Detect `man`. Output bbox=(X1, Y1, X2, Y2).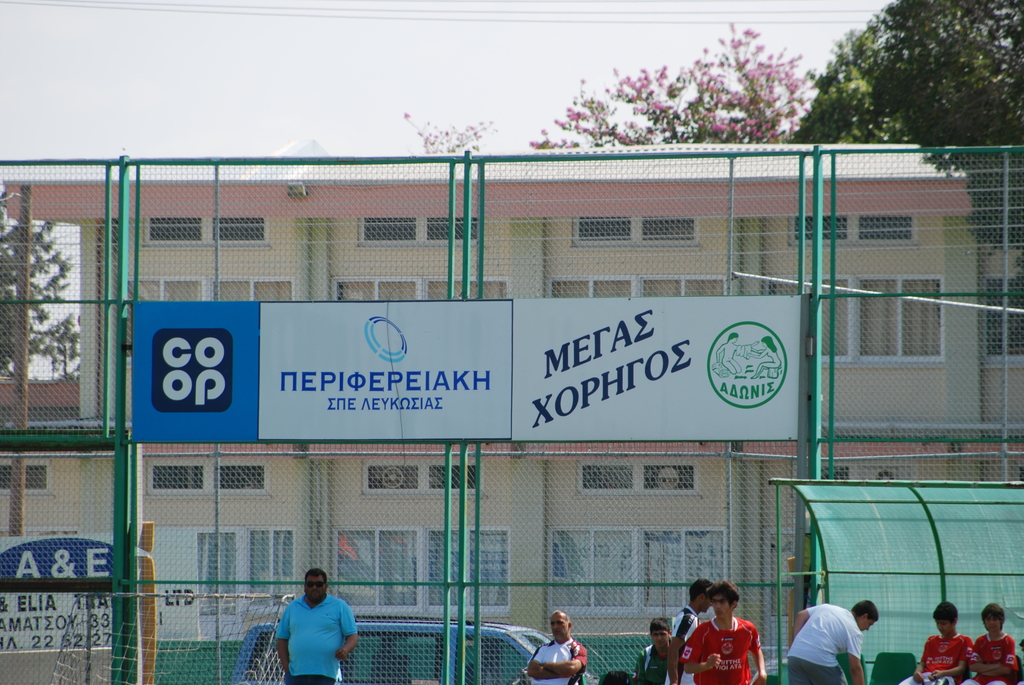
bbox=(665, 579, 714, 684).
